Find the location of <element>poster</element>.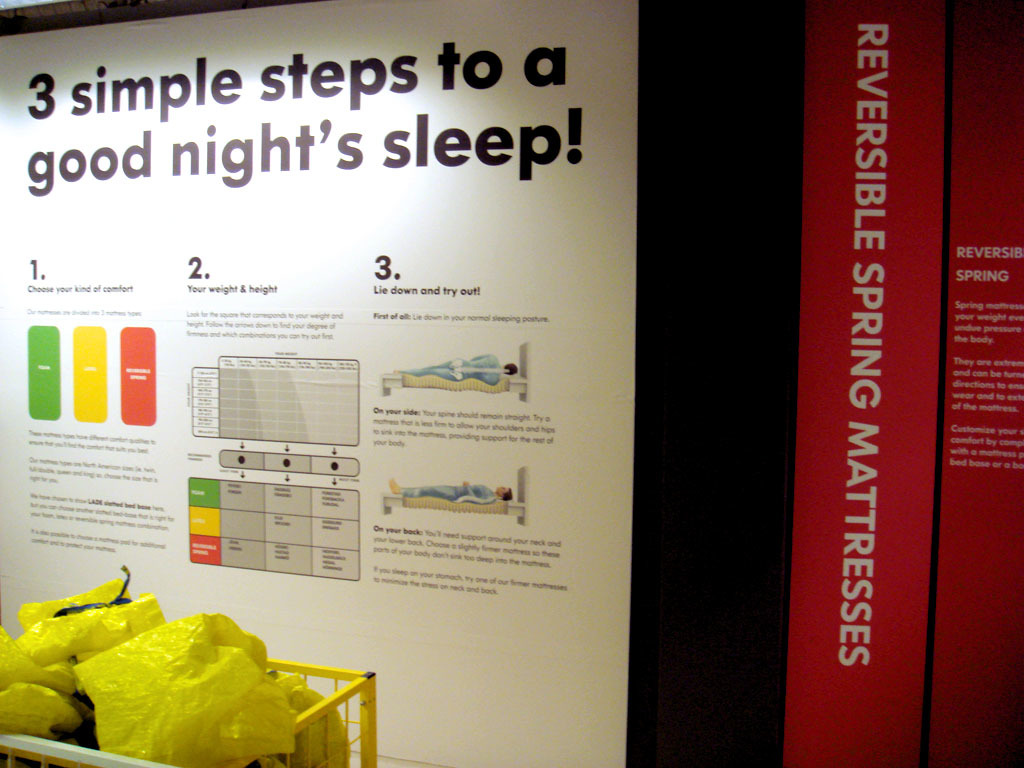
Location: bbox(779, 0, 945, 767).
